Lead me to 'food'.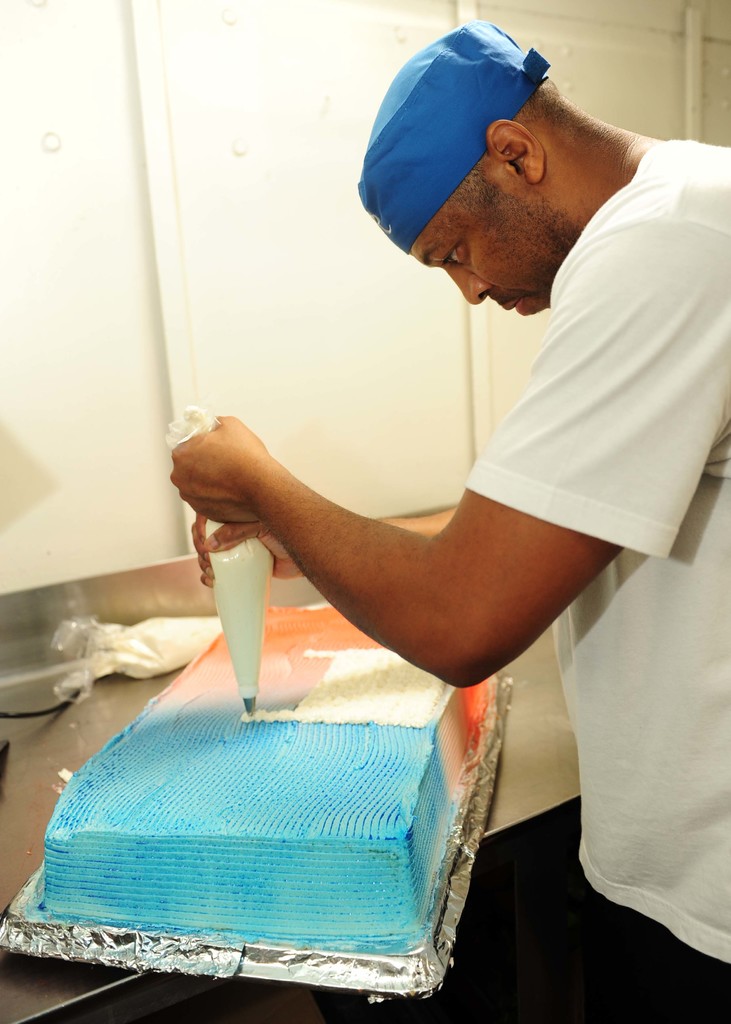
Lead to [201, 515, 273, 713].
